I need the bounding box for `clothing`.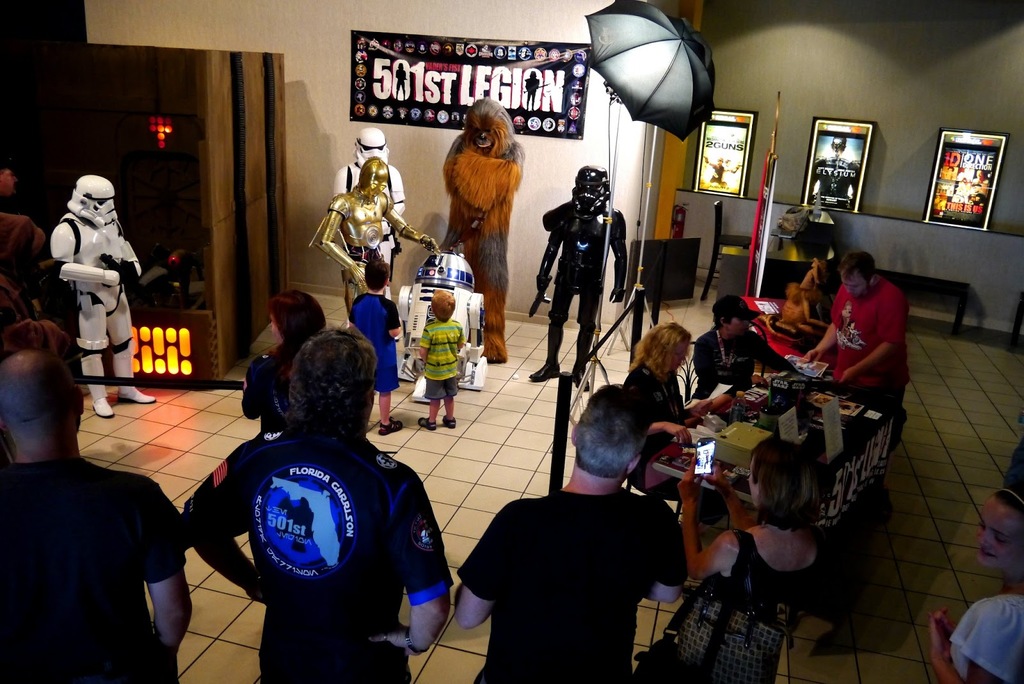
Here it is: 172/445/445/683.
